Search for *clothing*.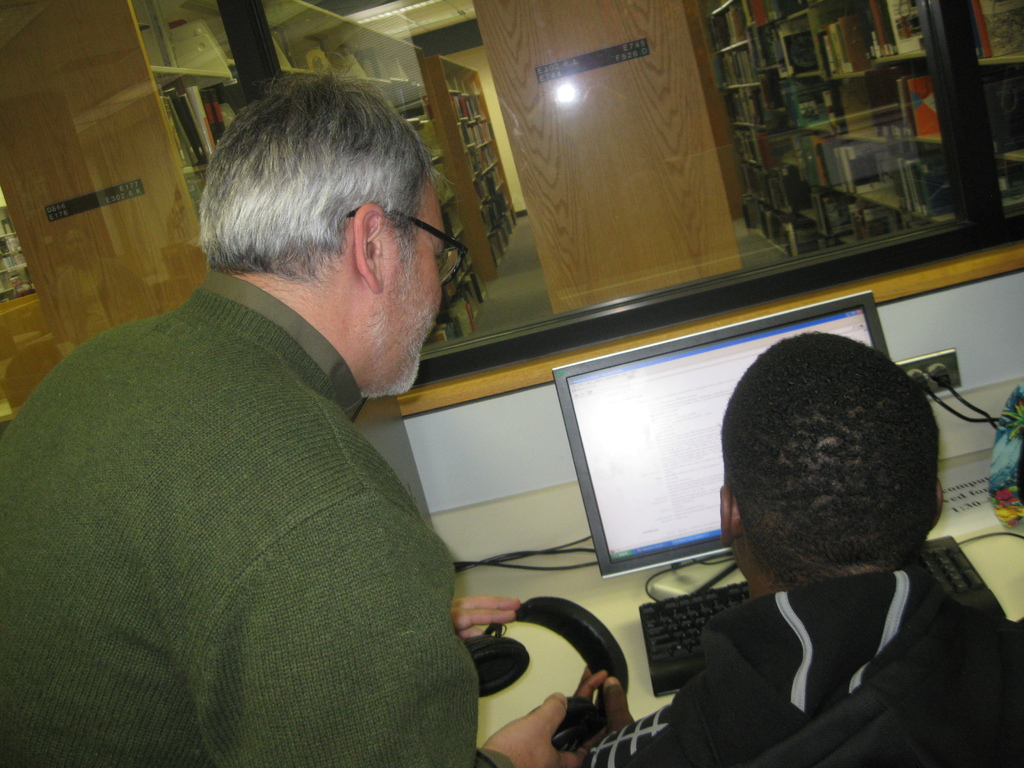
Found at {"x1": 572, "y1": 565, "x2": 1023, "y2": 767}.
